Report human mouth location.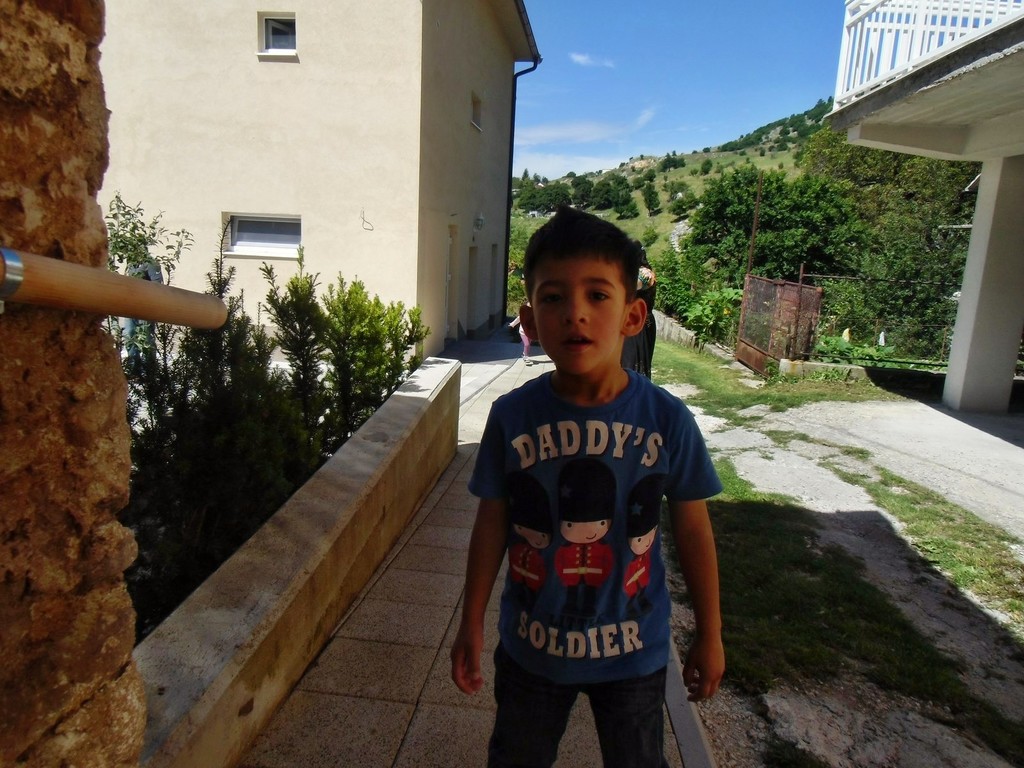
Report: <bbox>557, 326, 598, 354</bbox>.
